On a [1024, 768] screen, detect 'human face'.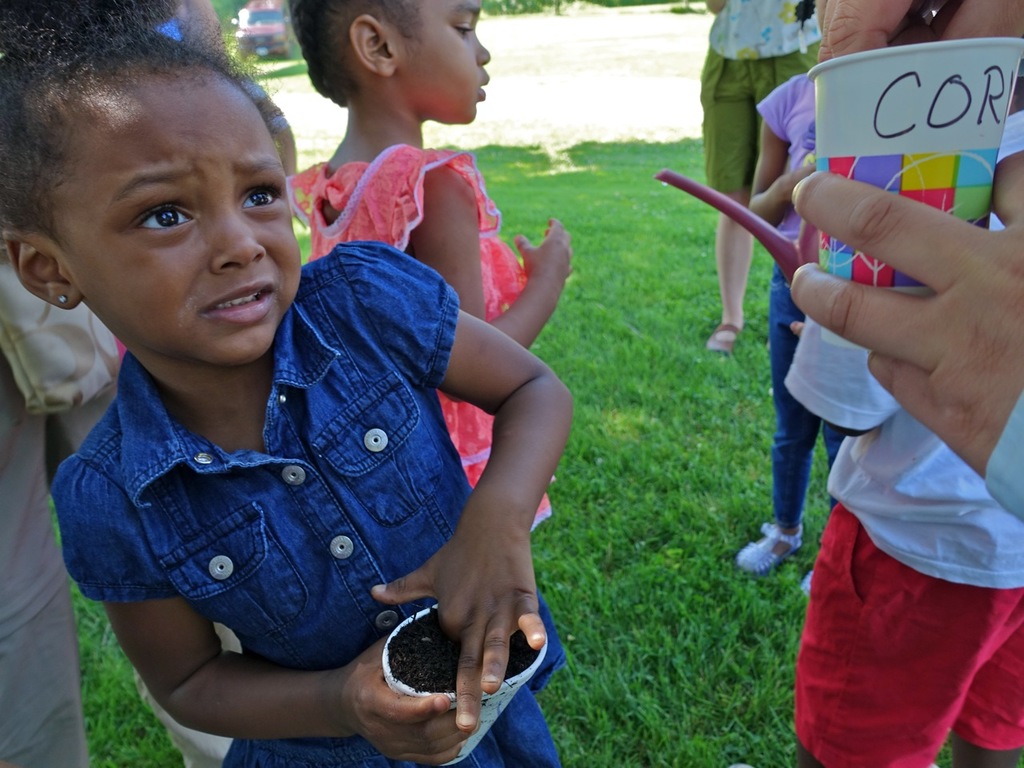
bbox(411, 0, 491, 130).
